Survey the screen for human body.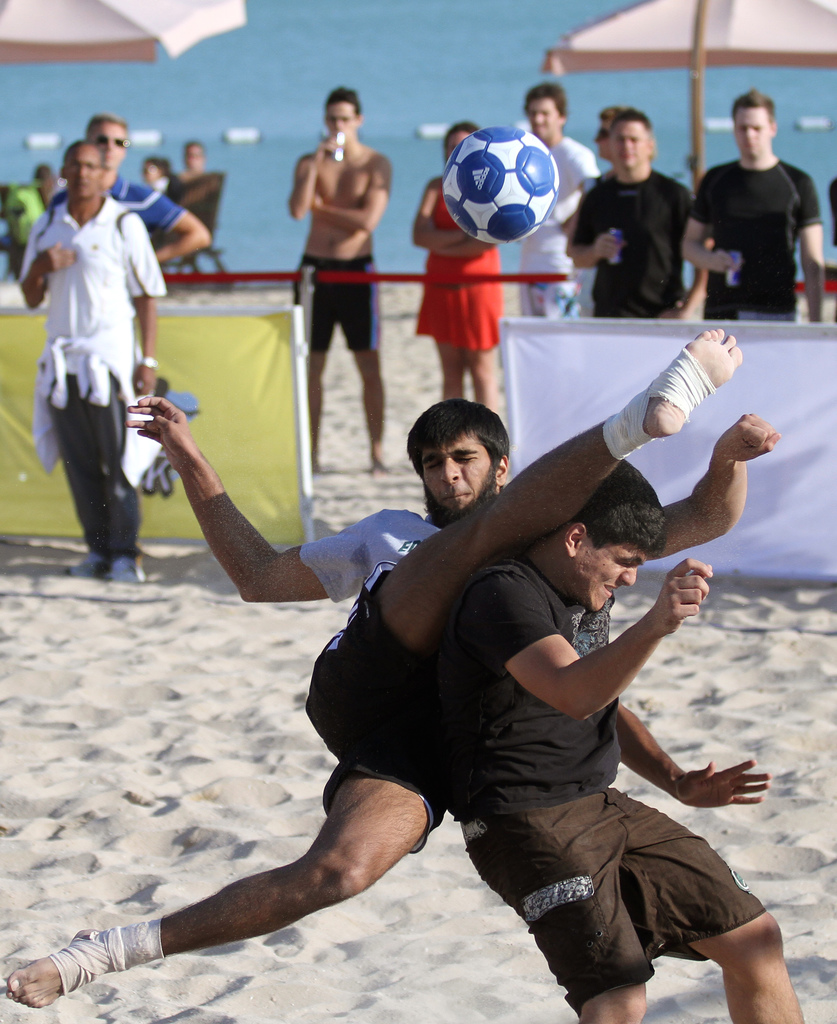
Survey found: (left=416, top=179, right=505, bottom=410).
